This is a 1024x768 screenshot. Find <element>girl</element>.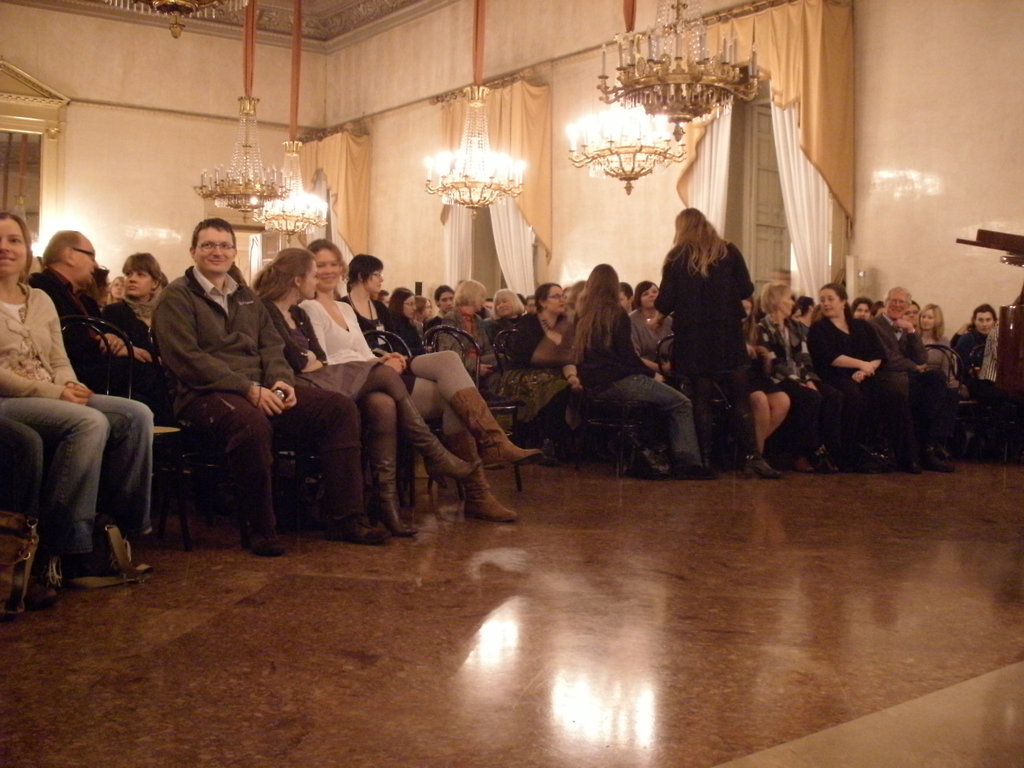
Bounding box: 303:237:542:520.
